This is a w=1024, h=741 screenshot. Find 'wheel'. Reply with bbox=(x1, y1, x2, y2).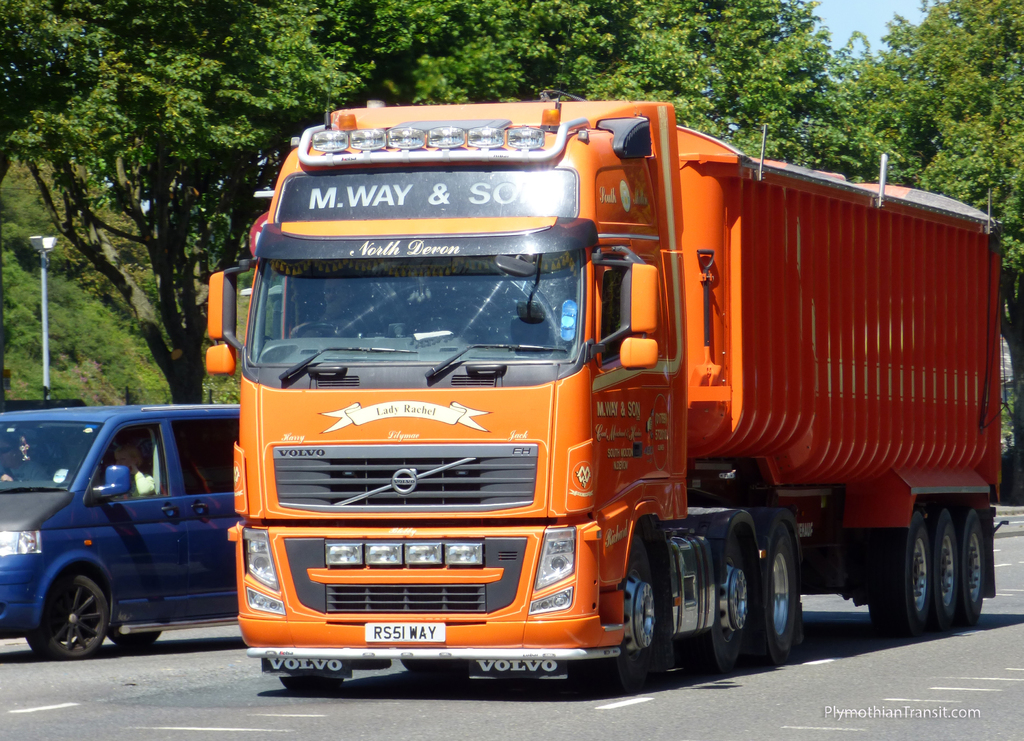
bbox=(957, 509, 984, 629).
